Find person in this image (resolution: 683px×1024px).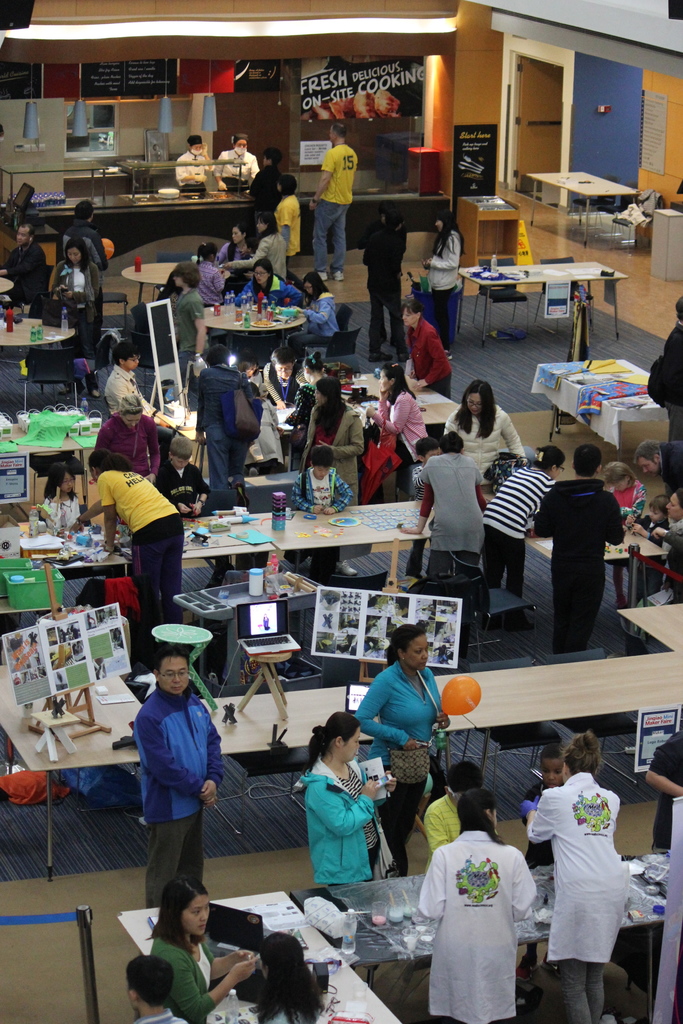
left=295, top=372, right=367, bottom=507.
